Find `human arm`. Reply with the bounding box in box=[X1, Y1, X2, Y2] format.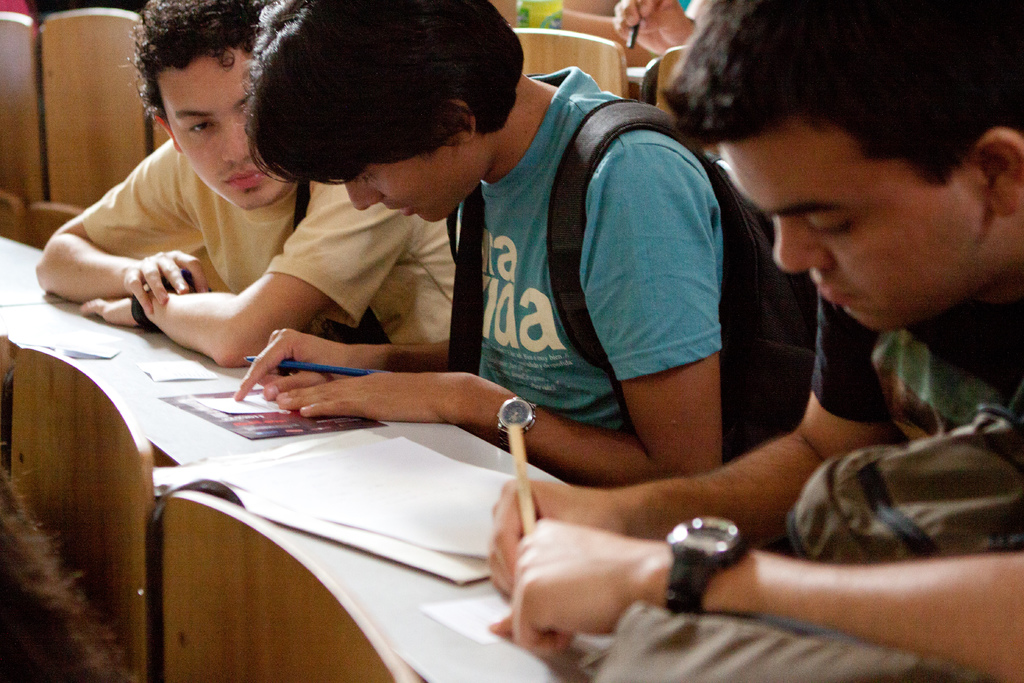
box=[261, 155, 719, 495].
